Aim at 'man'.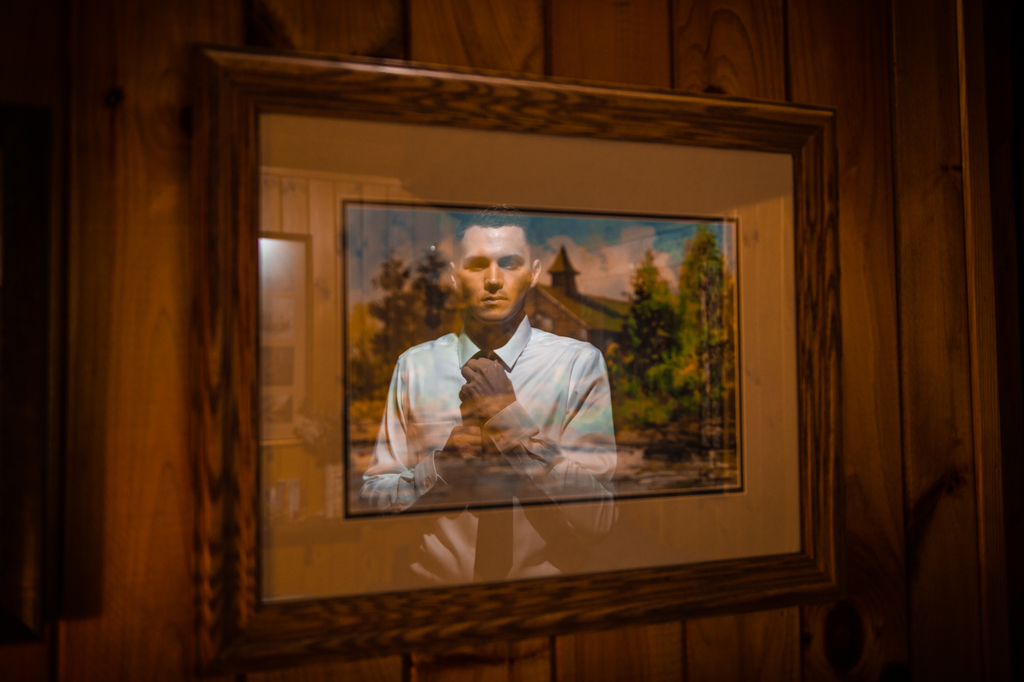
Aimed at (355, 232, 630, 523).
